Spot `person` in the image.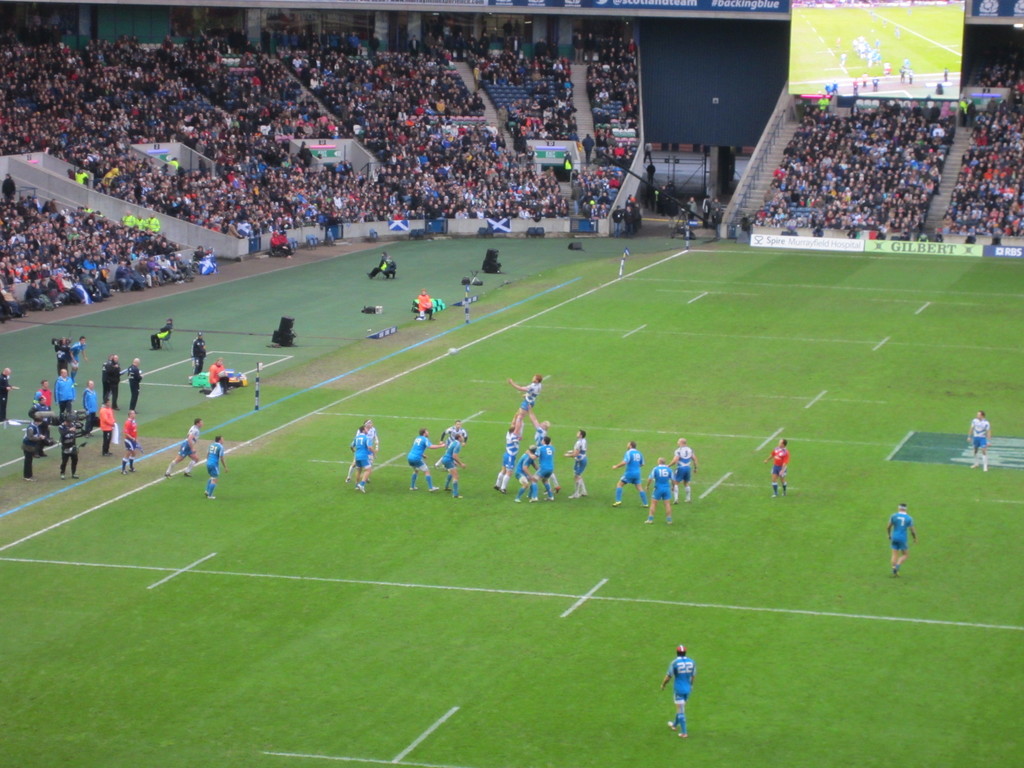
`person` found at (493, 413, 525, 497).
